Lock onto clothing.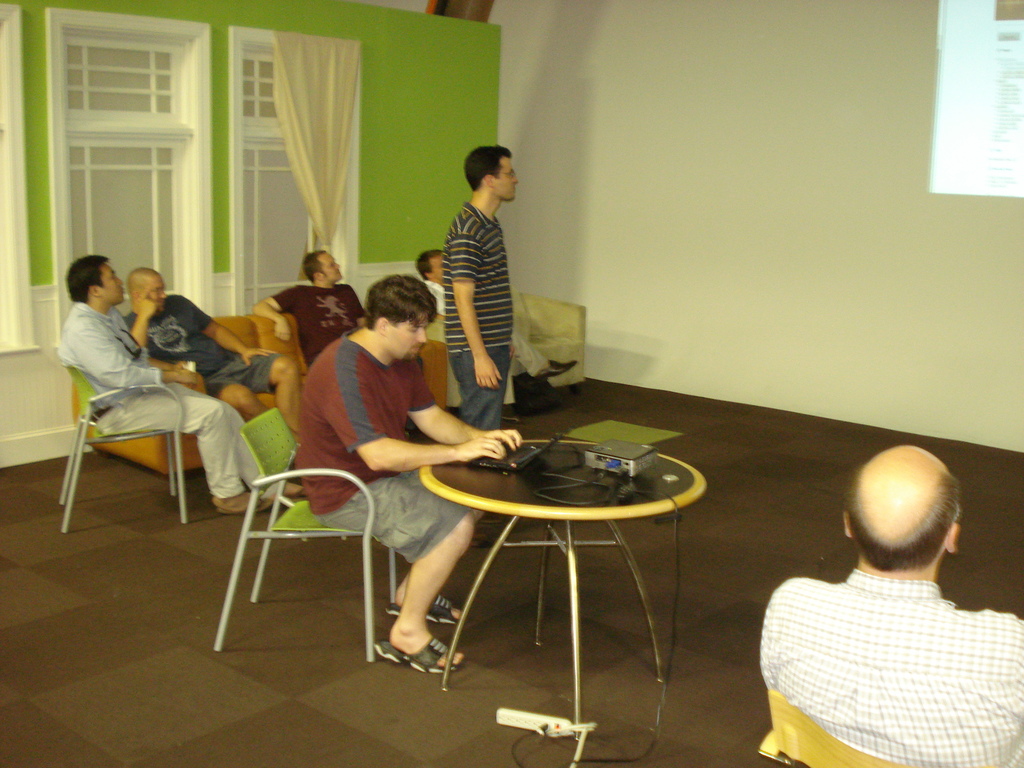
Locked: [759, 570, 1023, 767].
